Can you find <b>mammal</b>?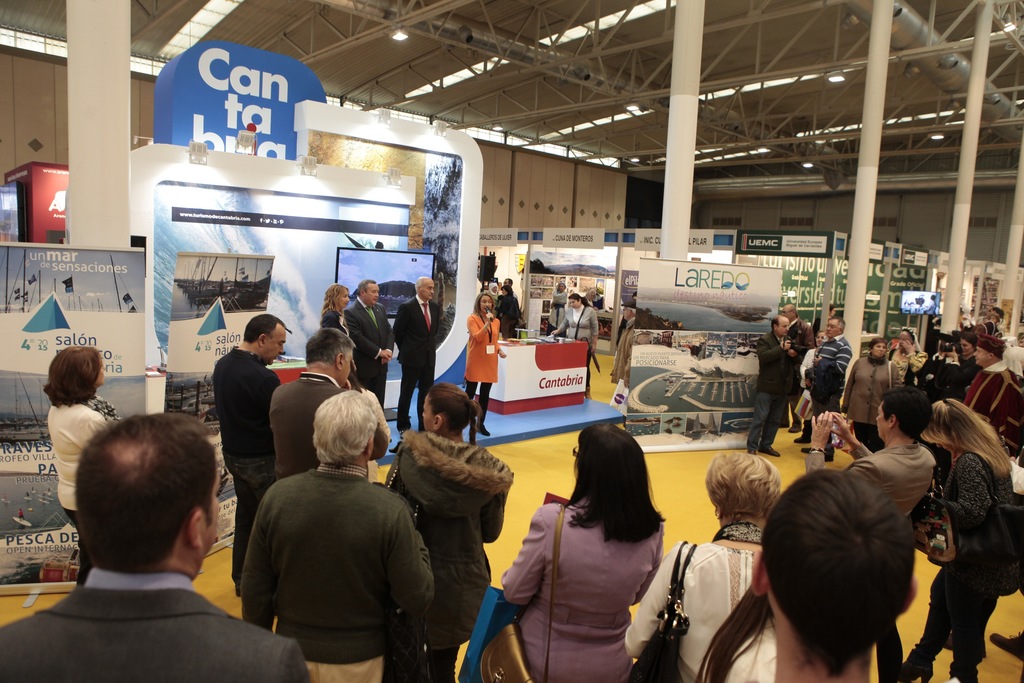
Yes, bounding box: x1=465 y1=292 x2=508 y2=434.
